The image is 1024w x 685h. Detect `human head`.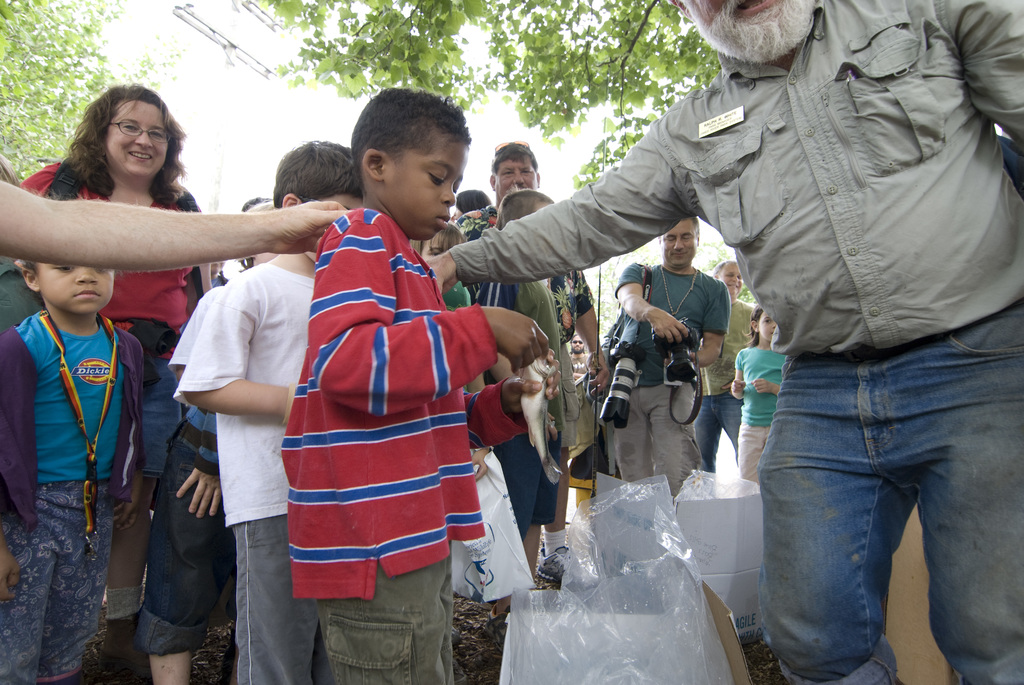
Detection: 658:217:701:271.
